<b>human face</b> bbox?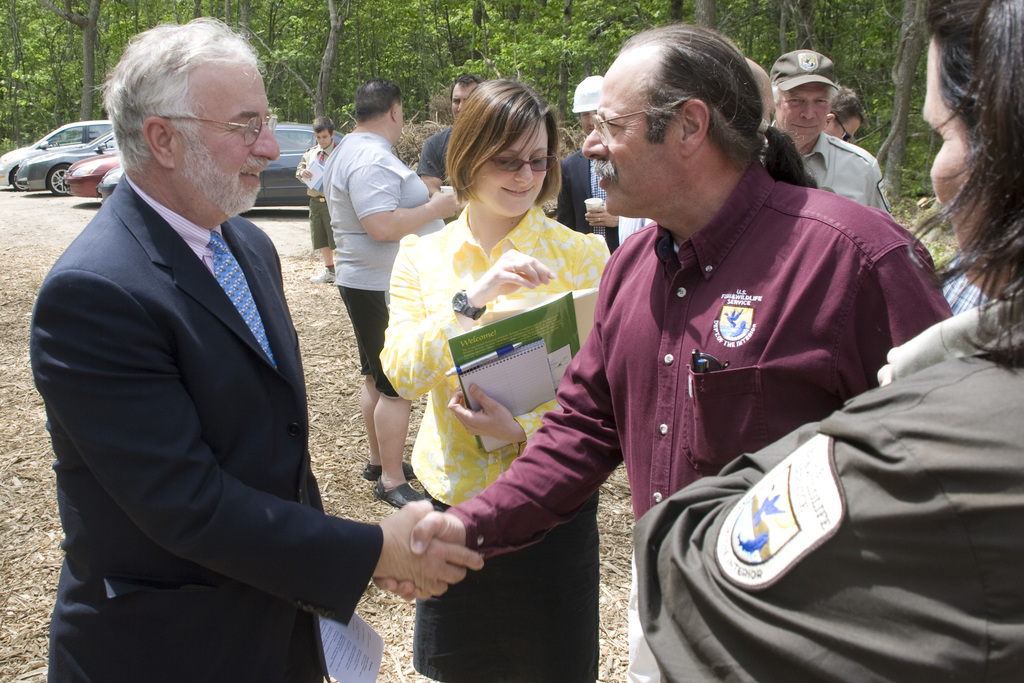
bbox=(451, 83, 477, 116)
